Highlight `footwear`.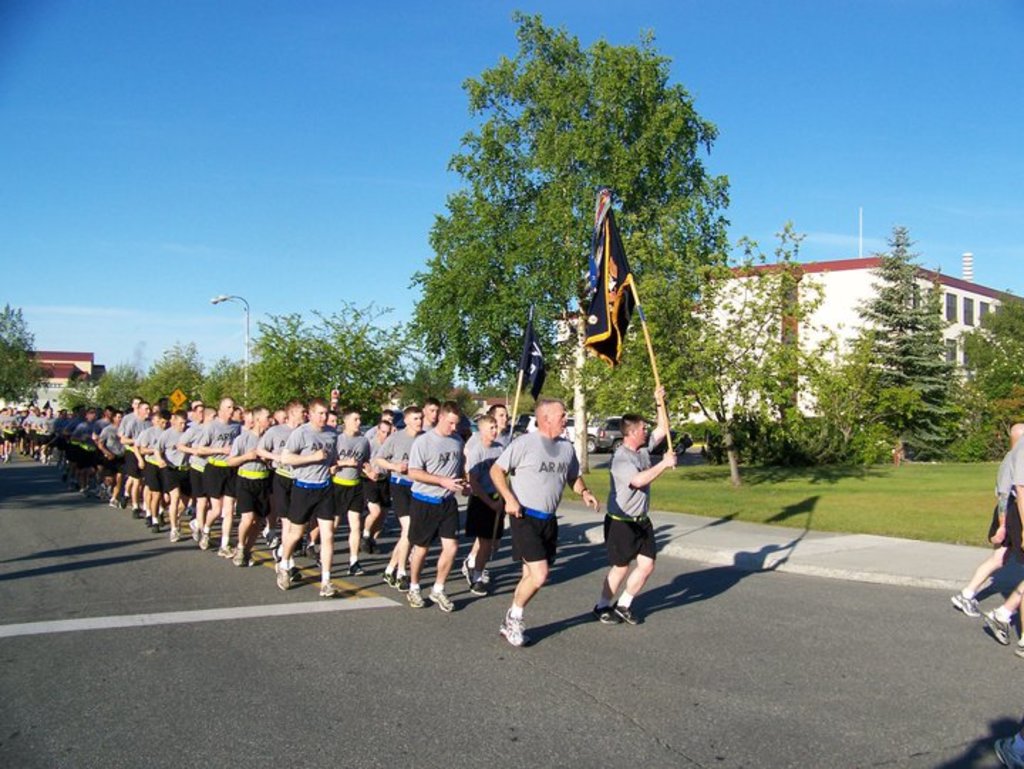
Highlighted region: [950, 593, 981, 615].
